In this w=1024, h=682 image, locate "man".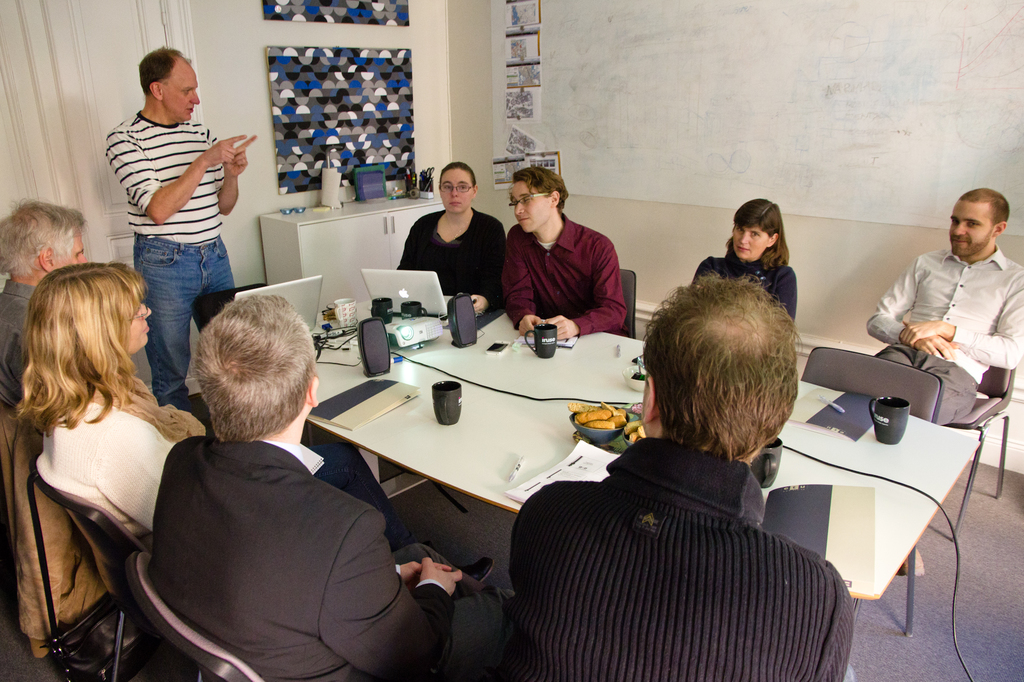
Bounding box: <box>499,169,623,351</box>.
